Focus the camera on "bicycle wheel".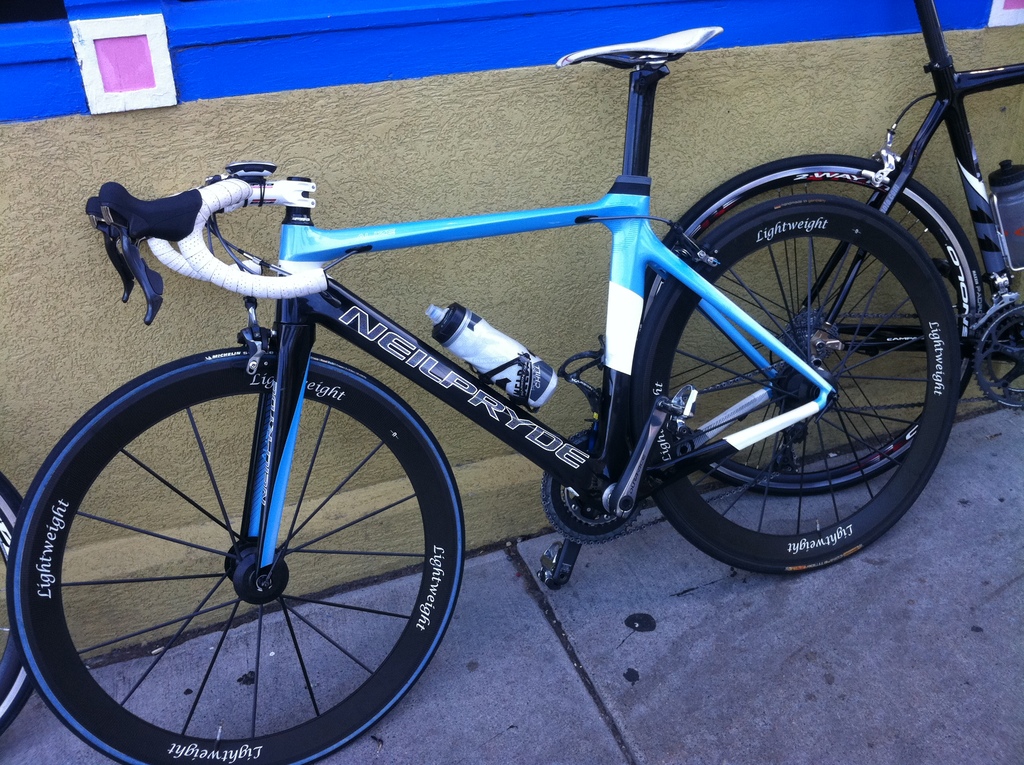
Focus region: detection(13, 314, 466, 764).
